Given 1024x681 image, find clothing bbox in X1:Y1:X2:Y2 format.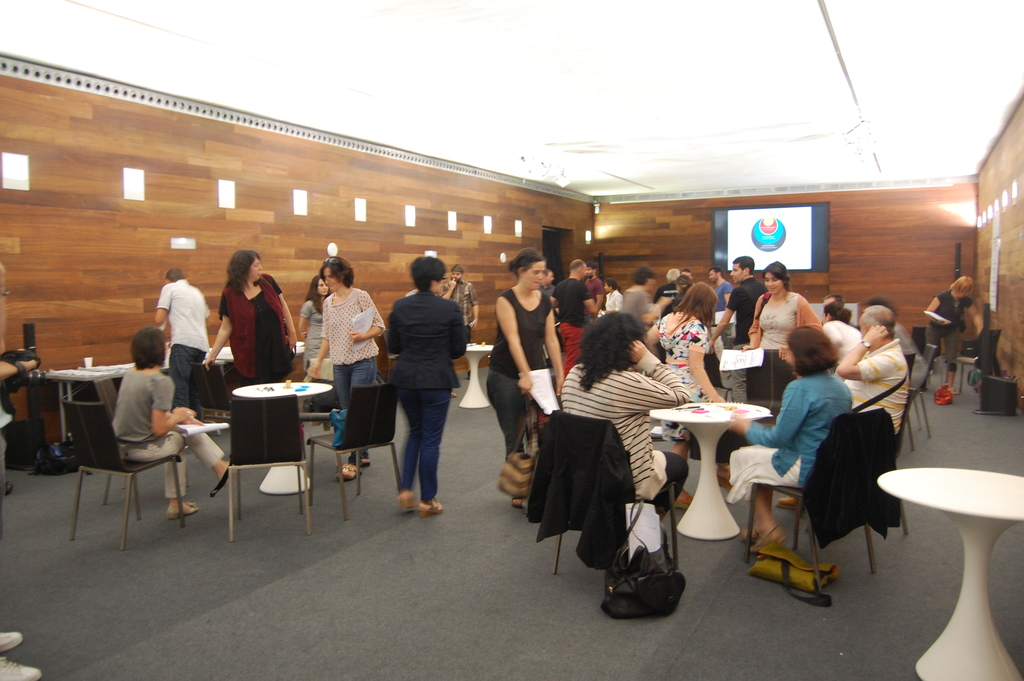
207:264:280:377.
